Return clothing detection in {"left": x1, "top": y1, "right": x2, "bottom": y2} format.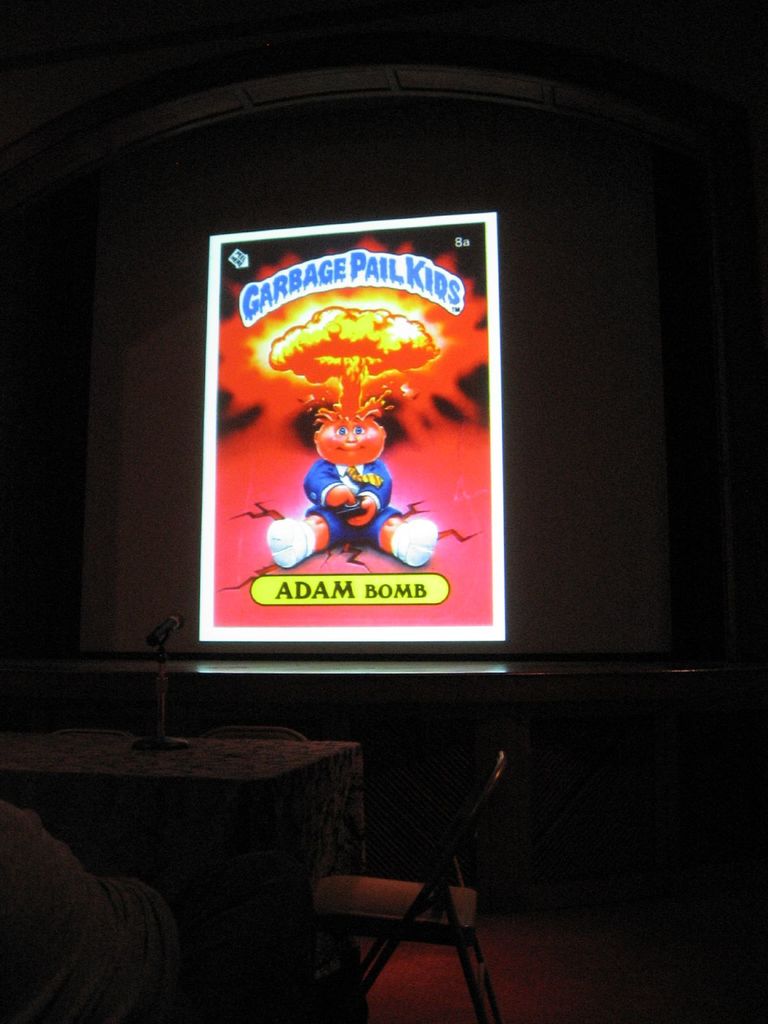
{"left": 0, "top": 802, "right": 193, "bottom": 1023}.
